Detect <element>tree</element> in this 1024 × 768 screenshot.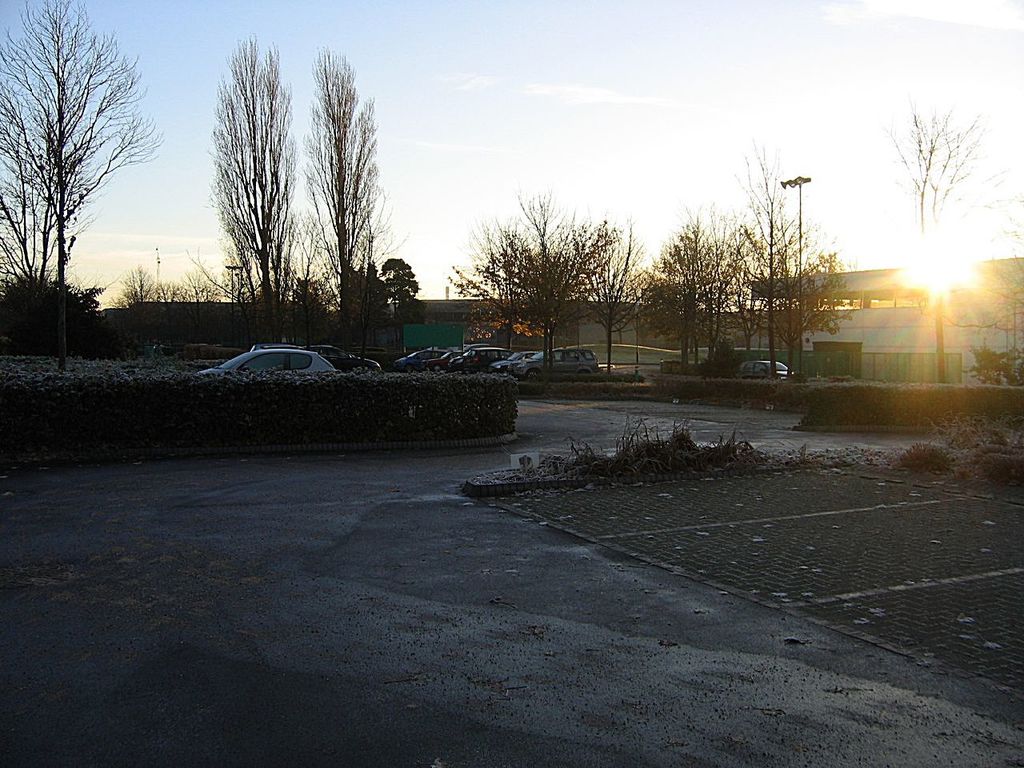
Detection: bbox=(438, 189, 613, 362).
